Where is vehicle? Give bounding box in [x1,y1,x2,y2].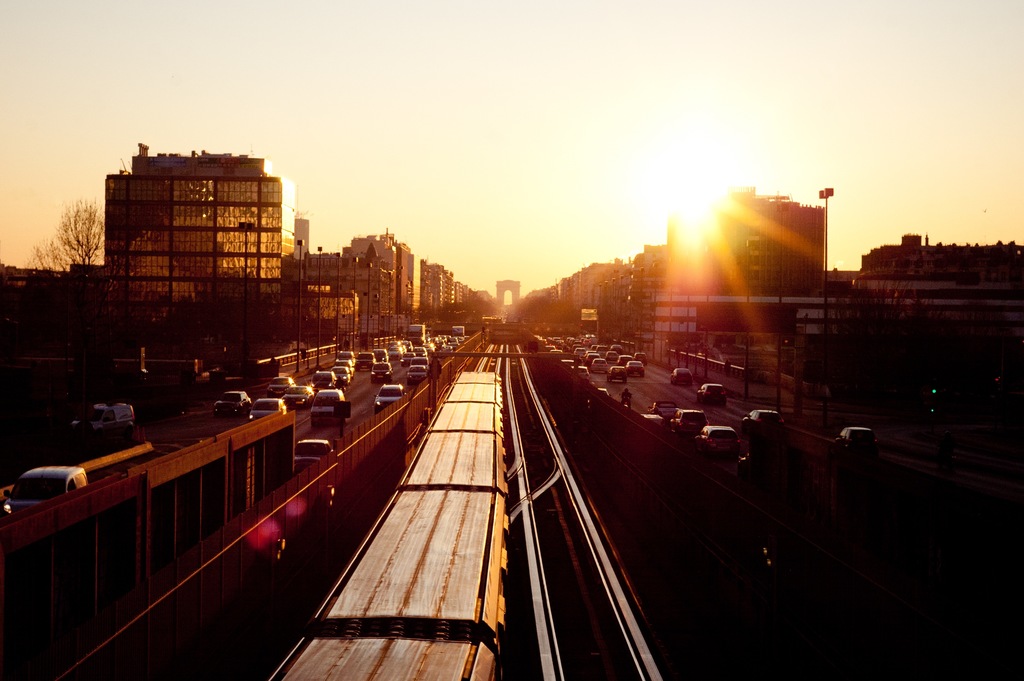
[335,350,351,367].
